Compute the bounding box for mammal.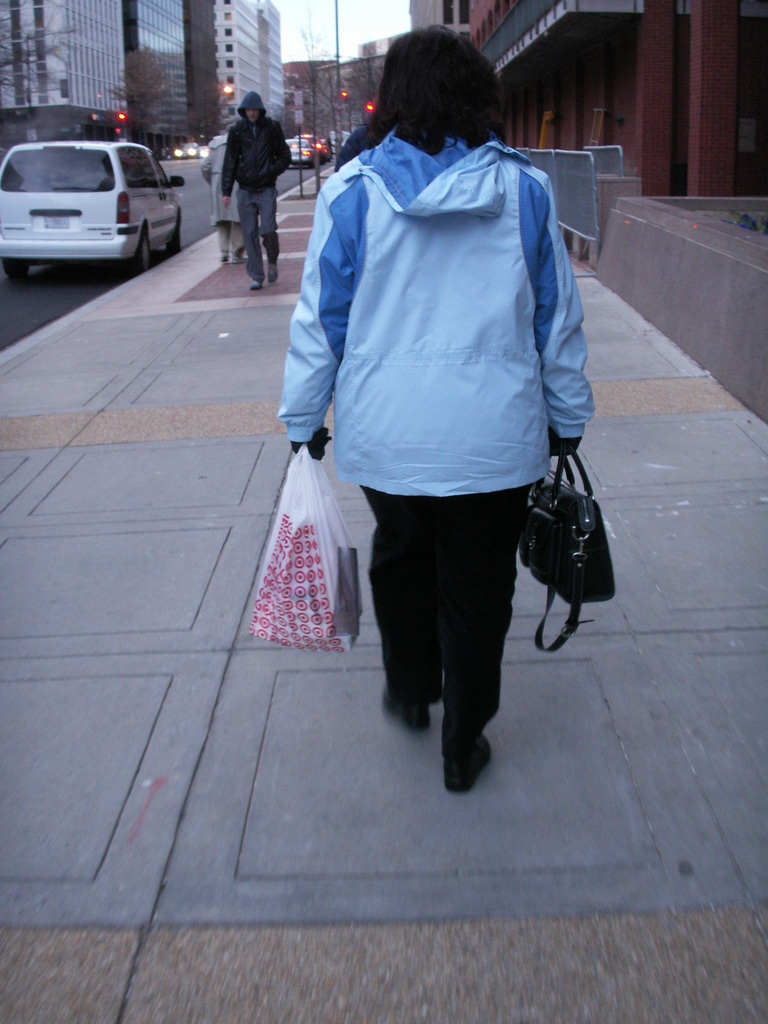
(333, 110, 378, 173).
